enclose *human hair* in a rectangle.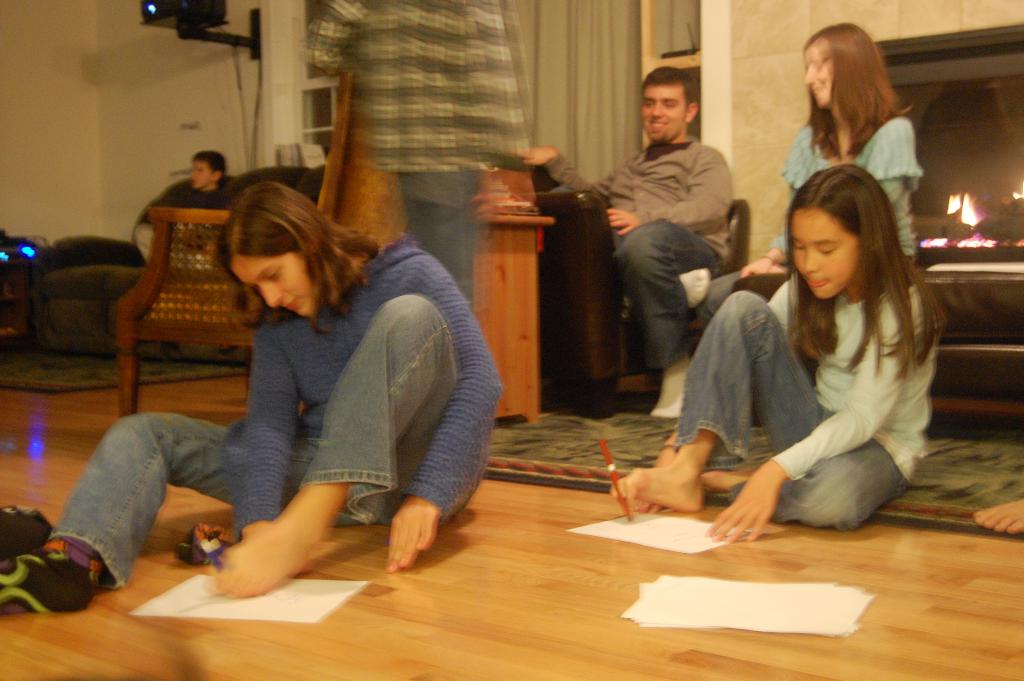
646:67:692:120.
